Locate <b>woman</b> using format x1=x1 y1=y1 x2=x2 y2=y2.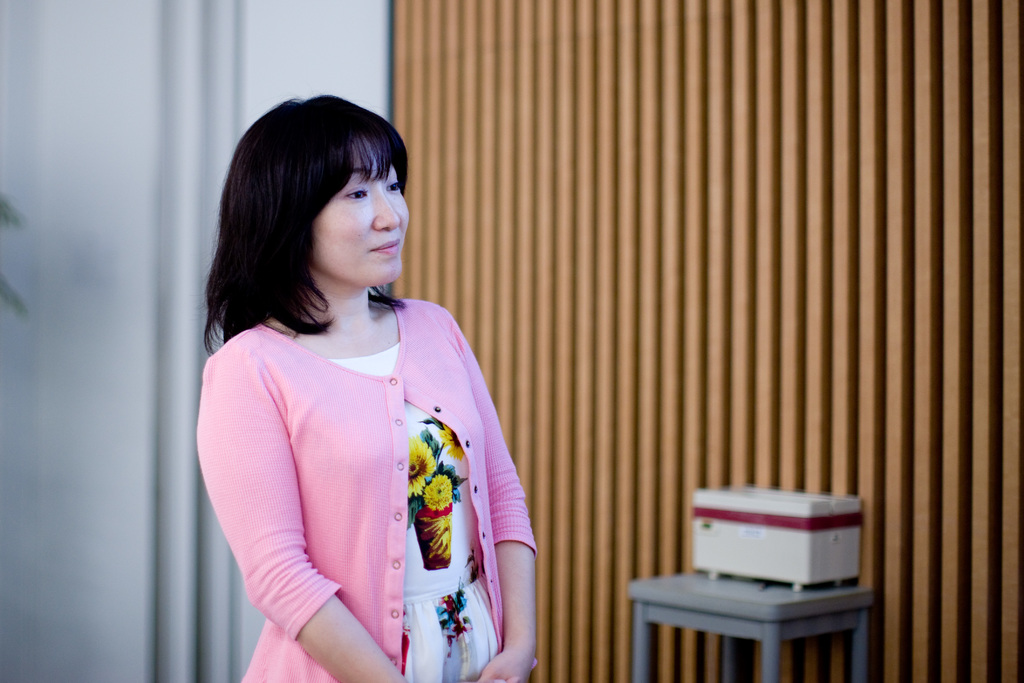
x1=165 y1=89 x2=560 y2=682.
